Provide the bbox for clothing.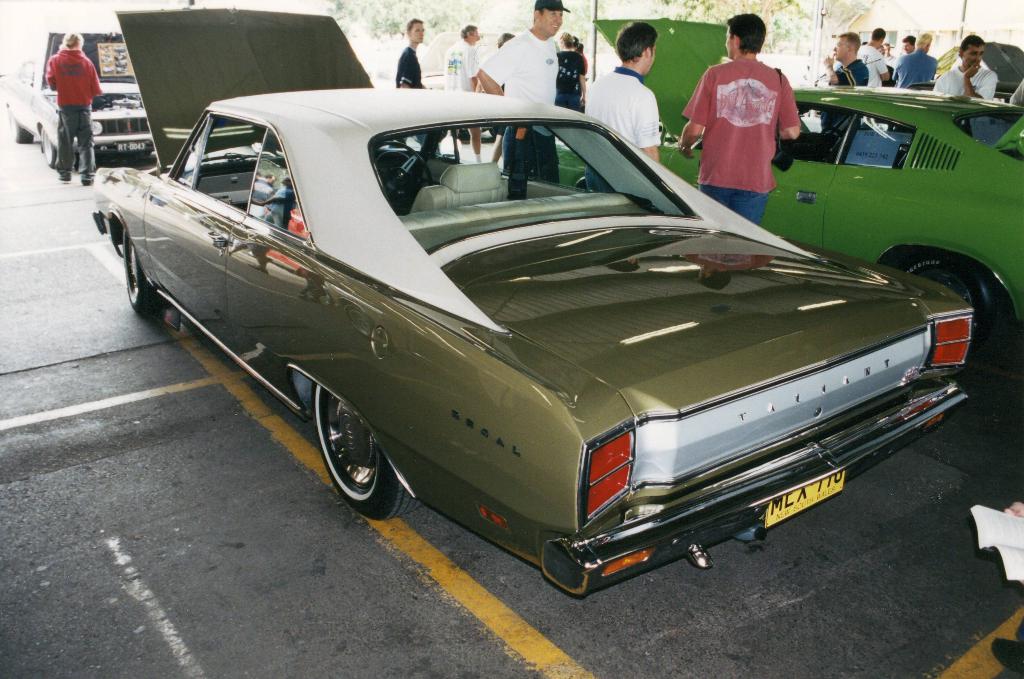
[42,46,102,185].
